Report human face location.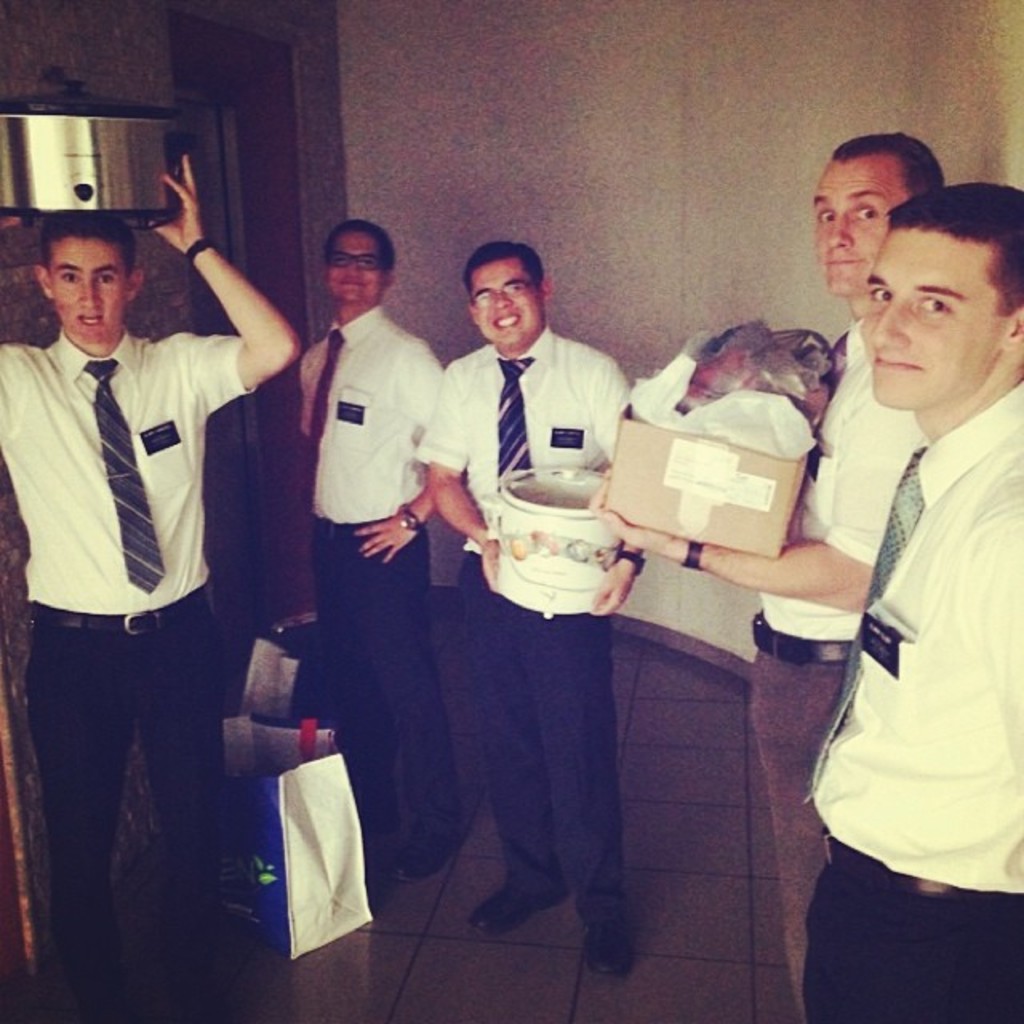
Report: select_region(818, 158, 899, 286).
